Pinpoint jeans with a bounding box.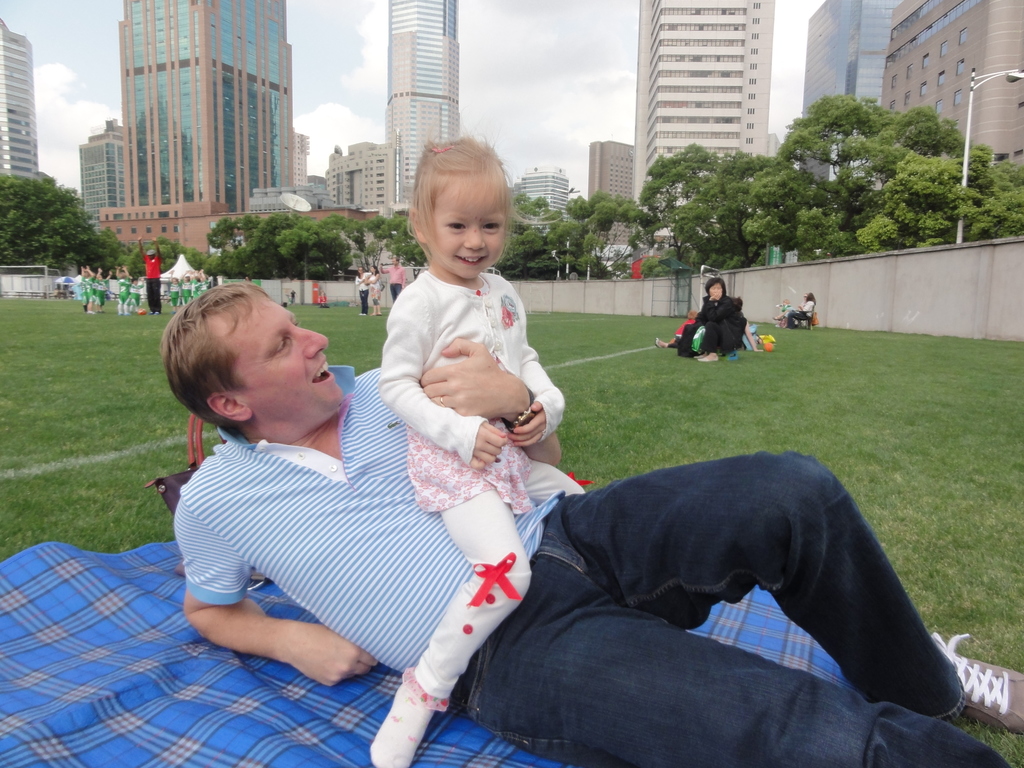
[x1=354, y1=290, x2=370, y2=317].
